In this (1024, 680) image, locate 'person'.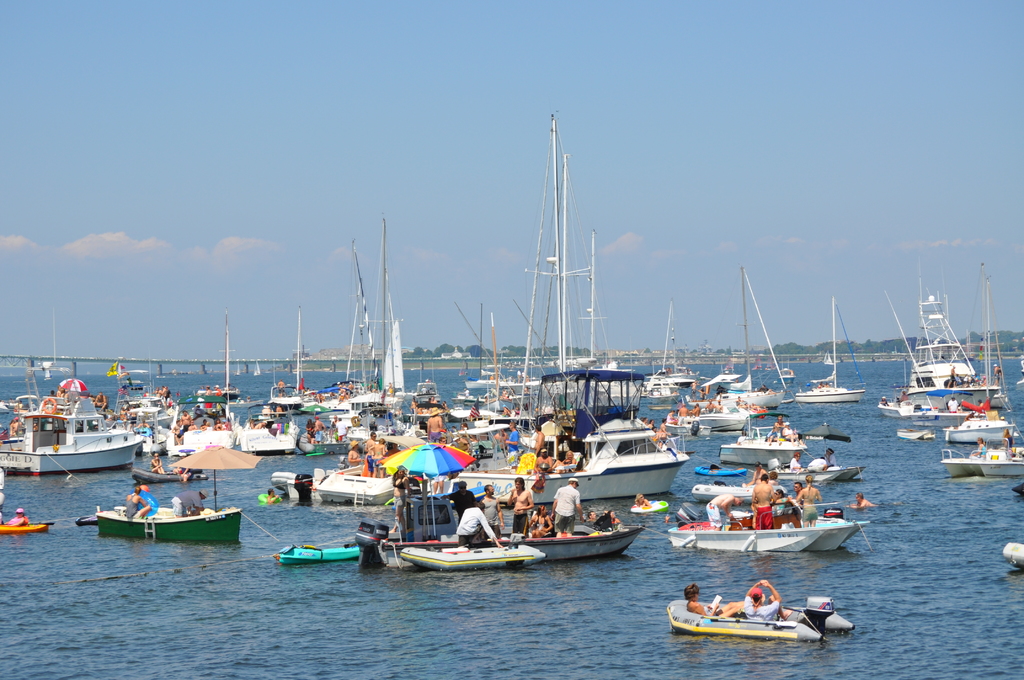
Bounding box: BBox(628, 494, 652, 508).
